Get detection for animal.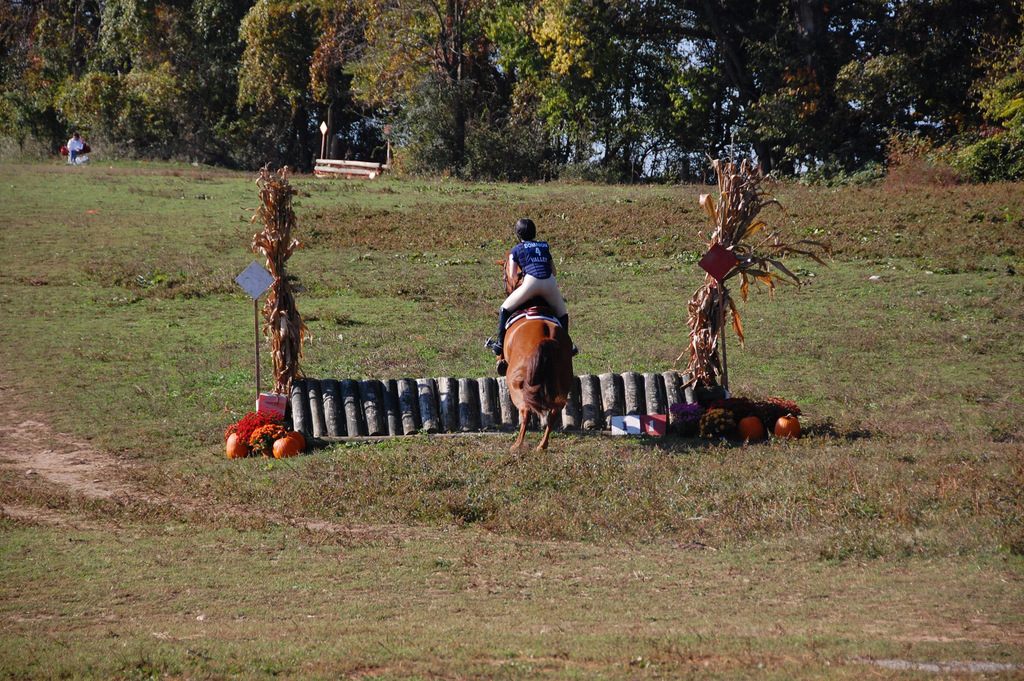
Detection: bbox=(497, 249, 575, 454).
